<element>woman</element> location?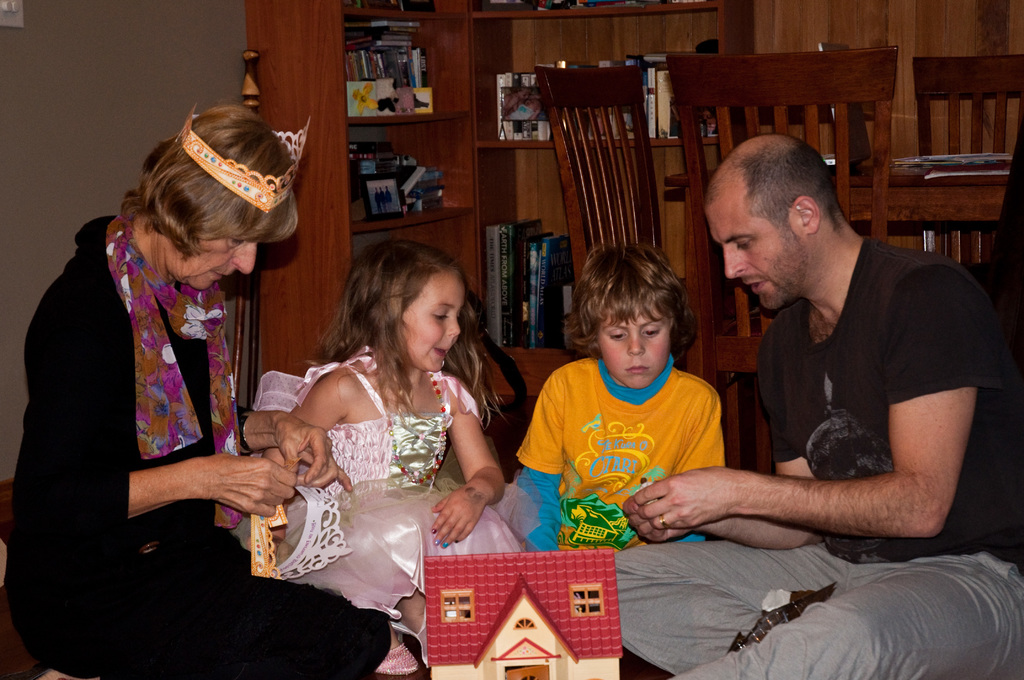
38:97:290:669
